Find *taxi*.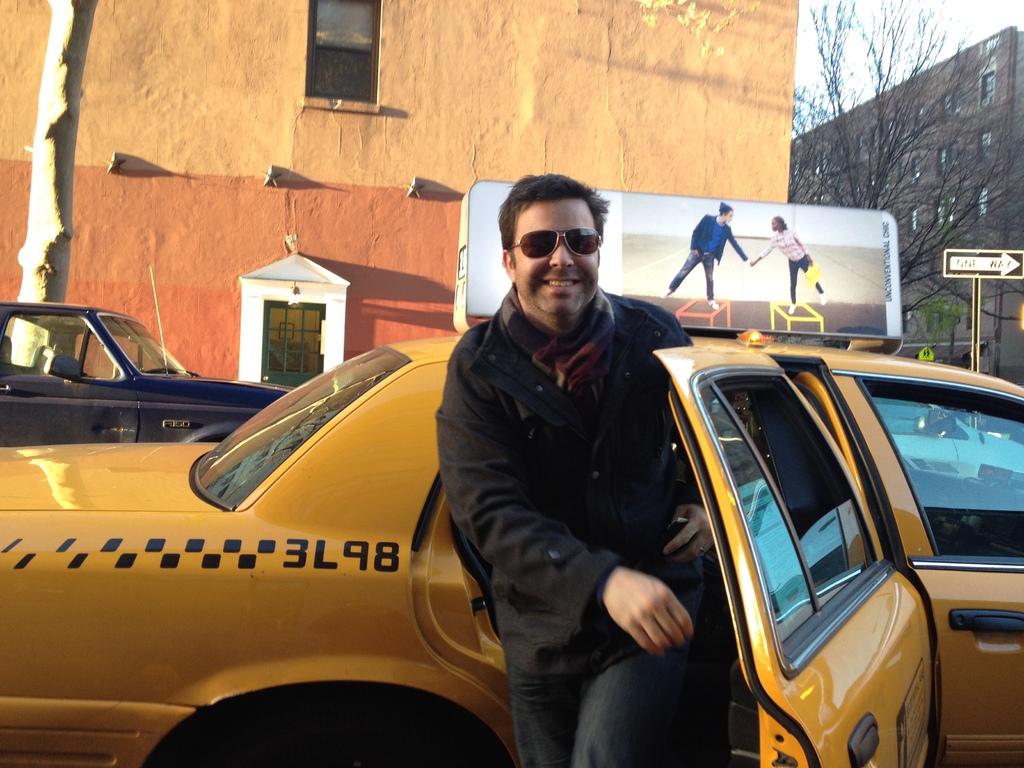
x1=0 y1=180 x2=1023 y2=767.
